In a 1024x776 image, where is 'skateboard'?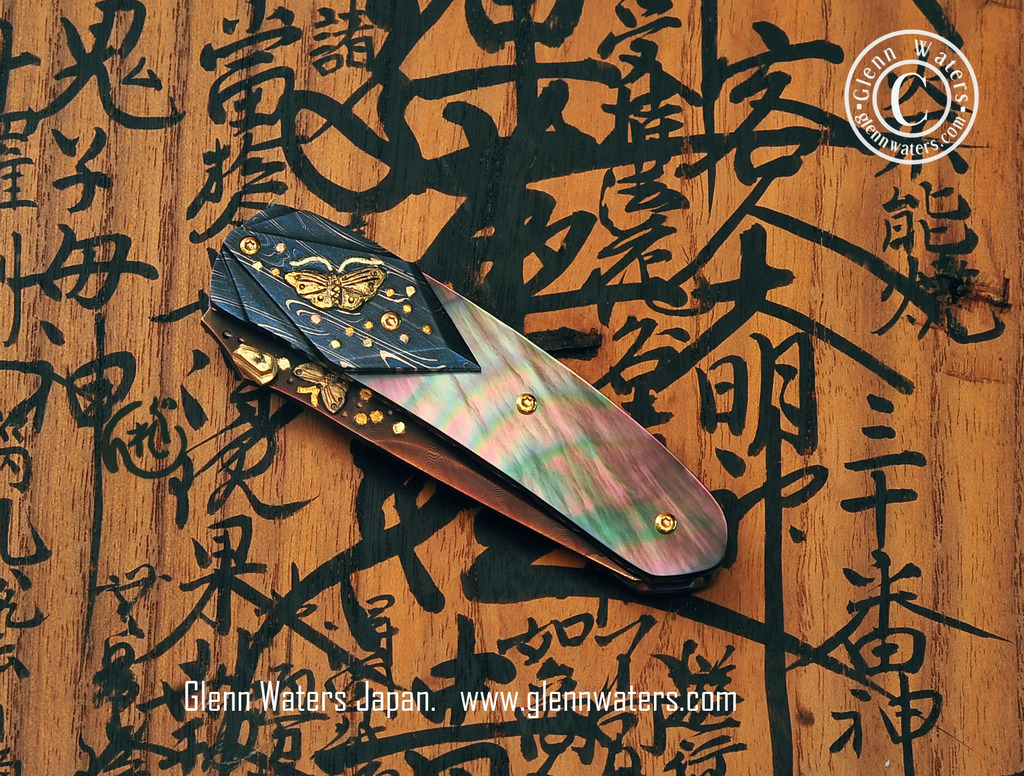
(x1=198, y1=200, x2=731, y2=598).
